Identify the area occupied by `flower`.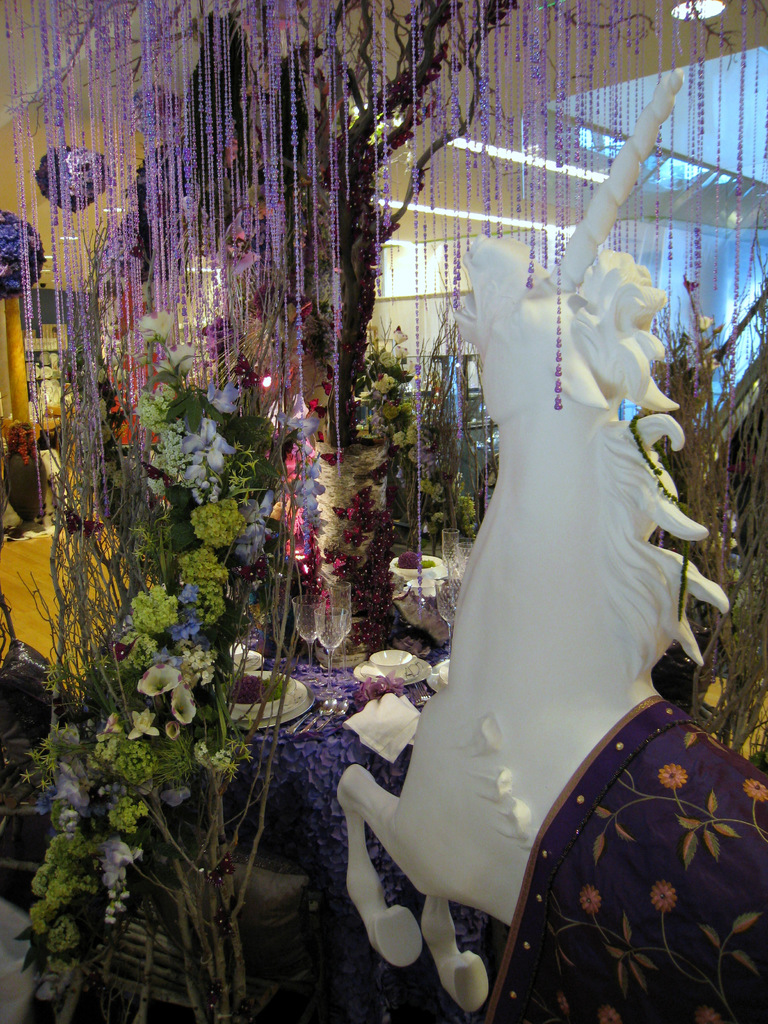
Area: <region>169, 612, 202, 645</region>.
